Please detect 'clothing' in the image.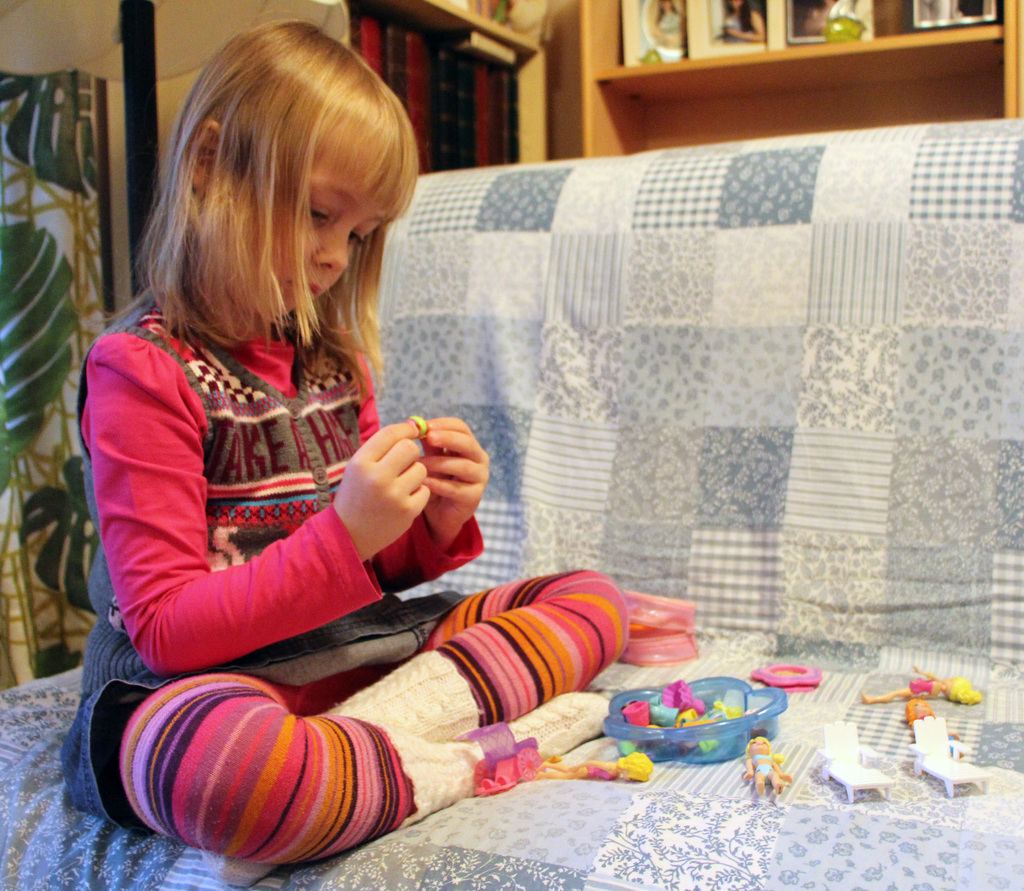
bbox(722, 13, 757, 44).
